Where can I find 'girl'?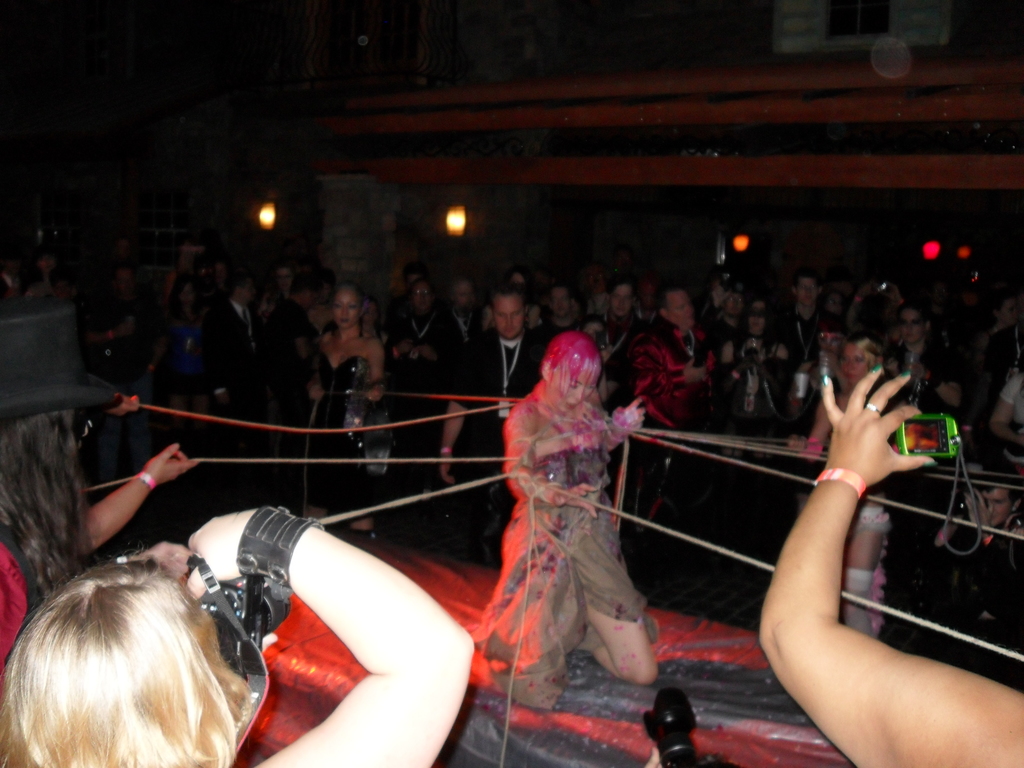
You can find it at [0,500,481,767].
